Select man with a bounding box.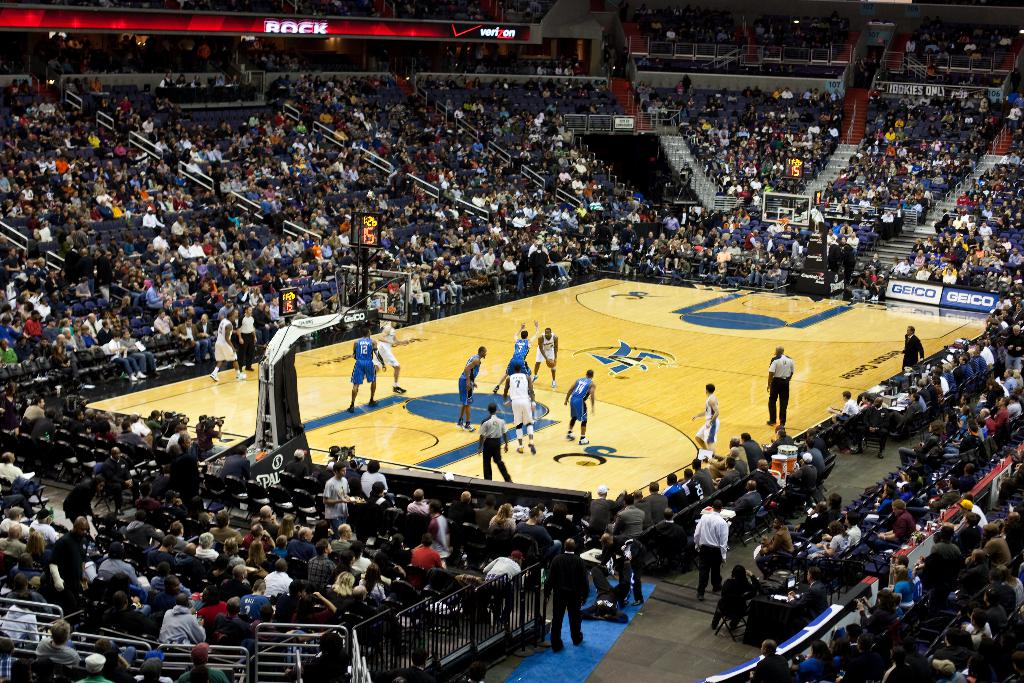
507/358/536/457.
